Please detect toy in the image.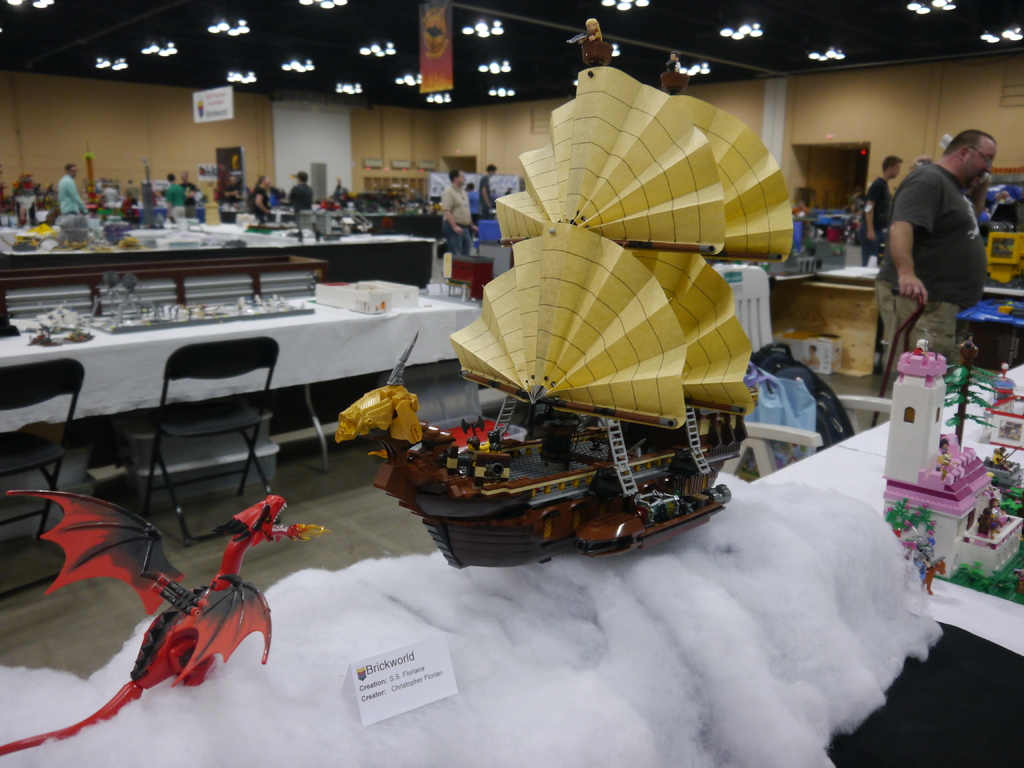
335:16:795:566.
